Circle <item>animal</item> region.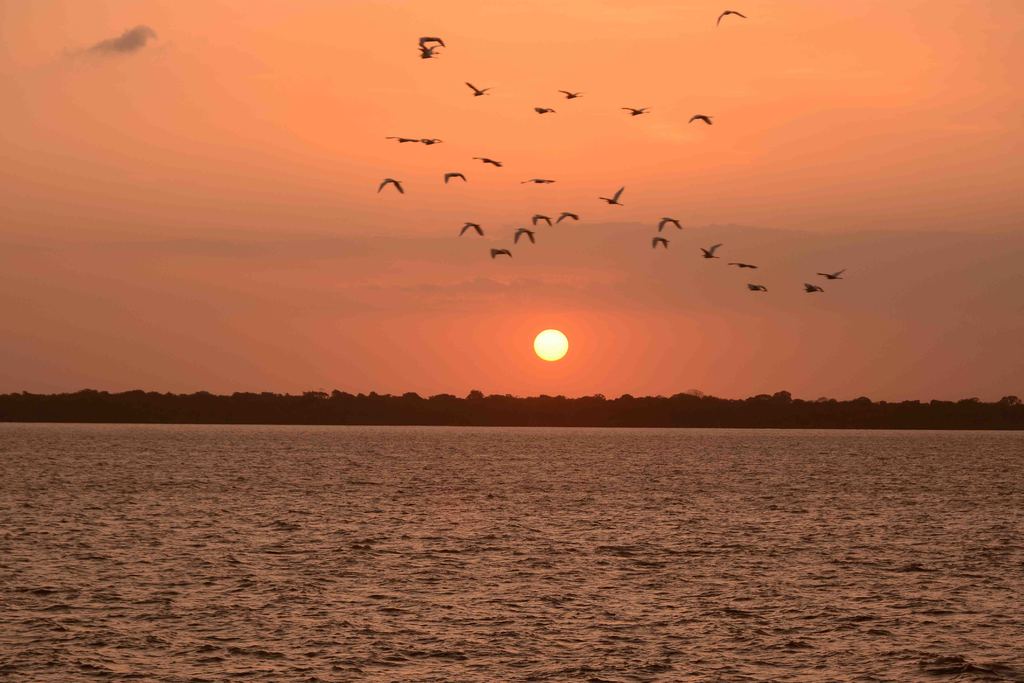
Region: (x1=623, y1=108, x2=645, y2=118).
